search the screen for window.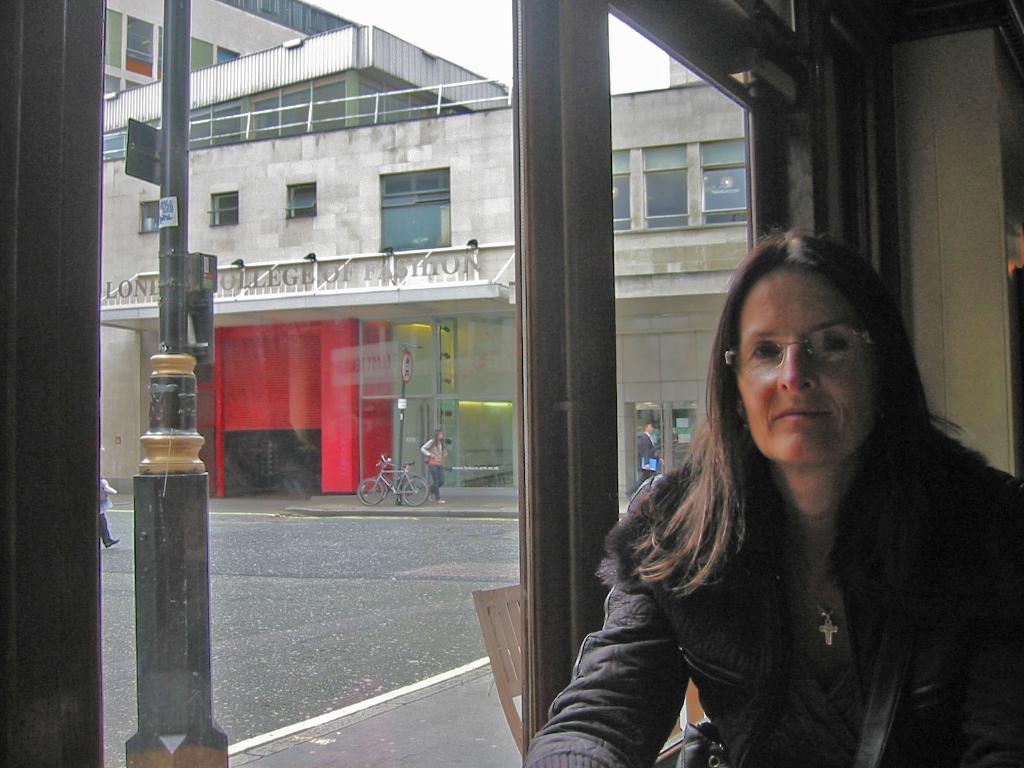
Found at rect(207, 188, 241, 228).
